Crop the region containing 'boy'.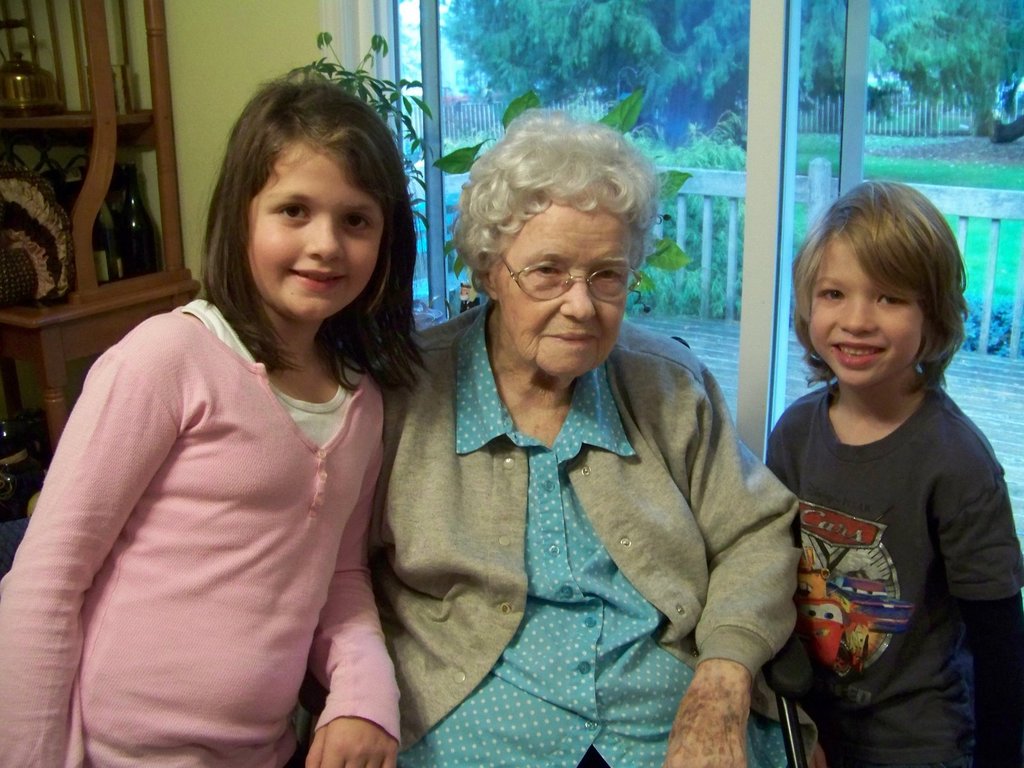
Crop region: <box>763,178,1023,764</box>.
